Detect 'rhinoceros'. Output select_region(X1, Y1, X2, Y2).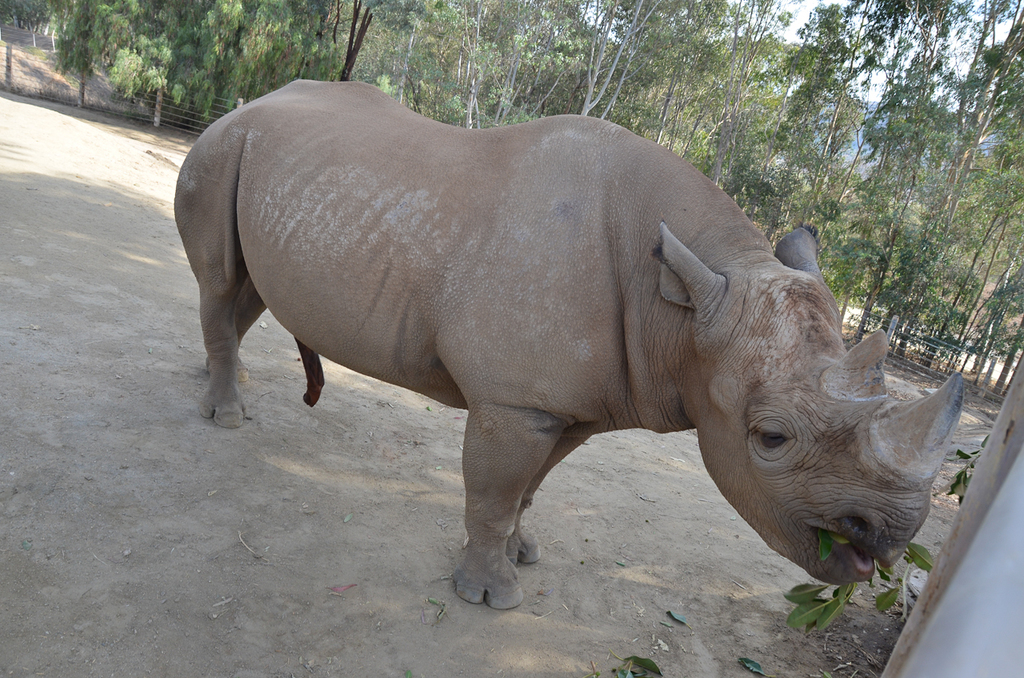
select_region(167, 72, 964, 613).
